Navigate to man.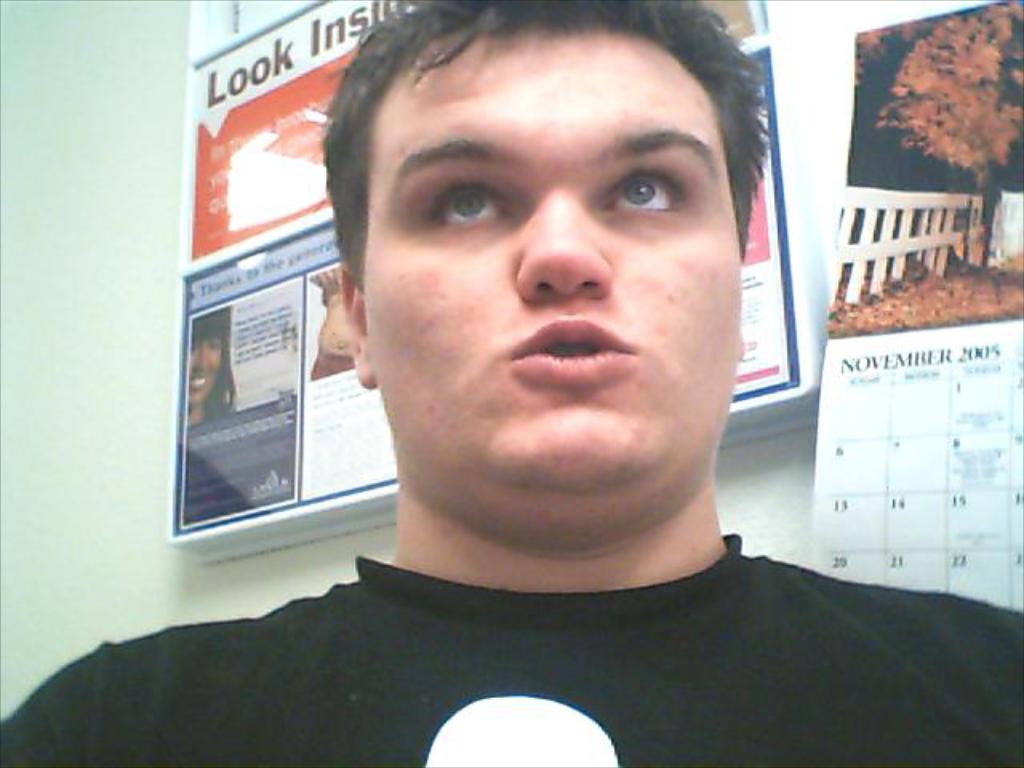
Navigation target: <bbox>0, 0, 1019, 766</bbox>.
